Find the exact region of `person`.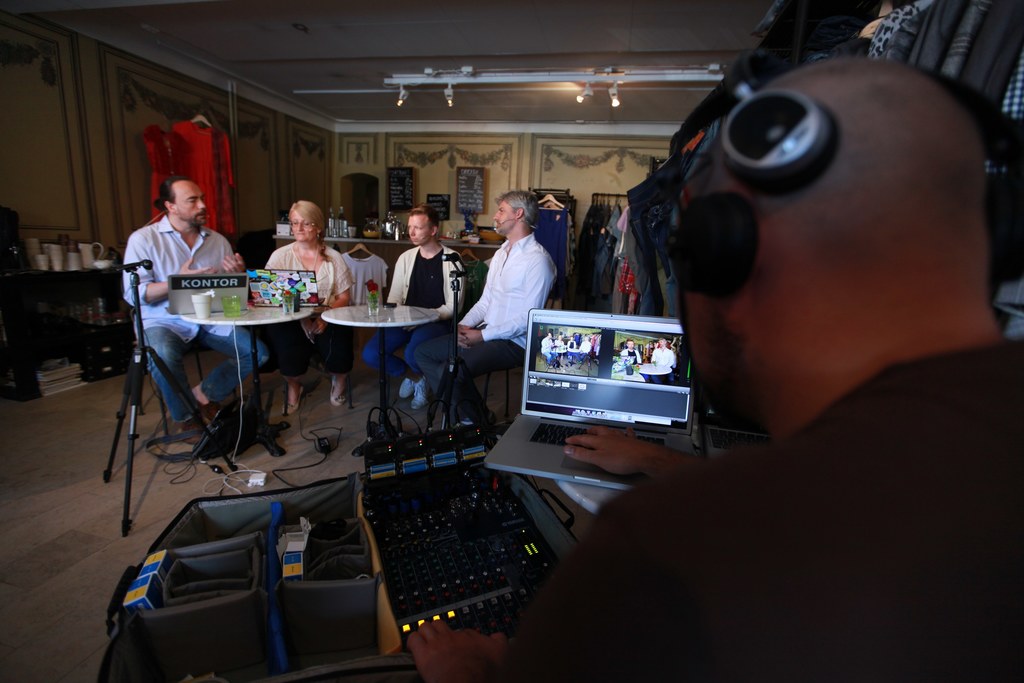
Exact region: {"x1": 358, "y1": 201, "x2": 461, "y2": 402}.
